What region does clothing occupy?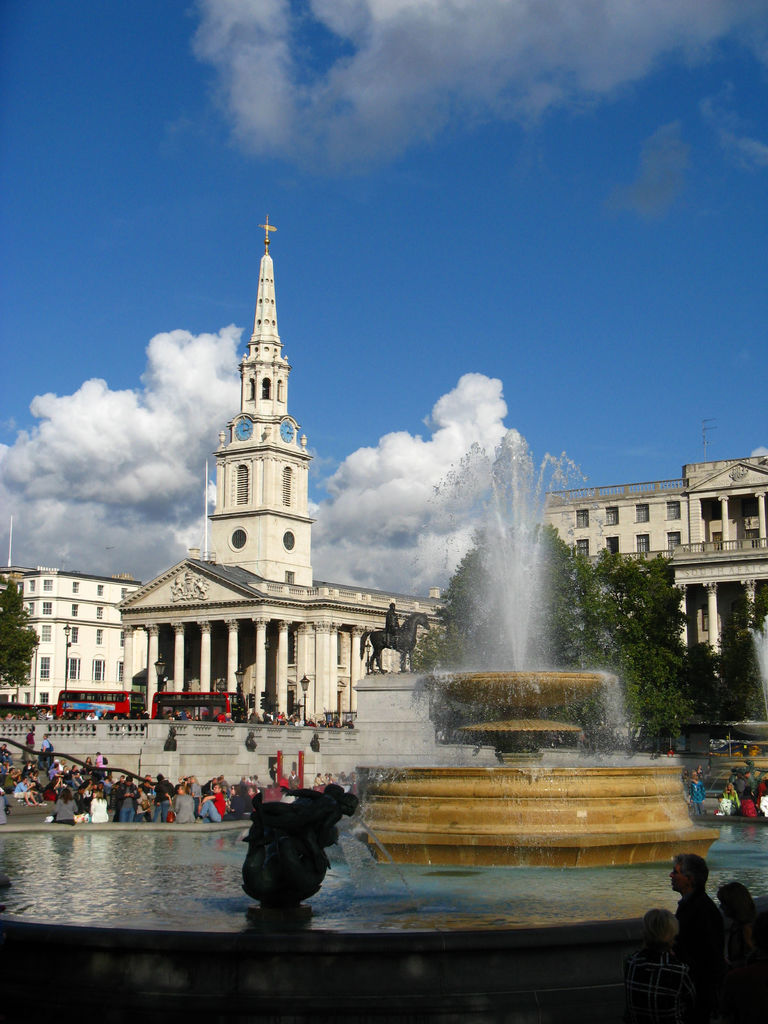
crop(173, 793, 196, 823).
